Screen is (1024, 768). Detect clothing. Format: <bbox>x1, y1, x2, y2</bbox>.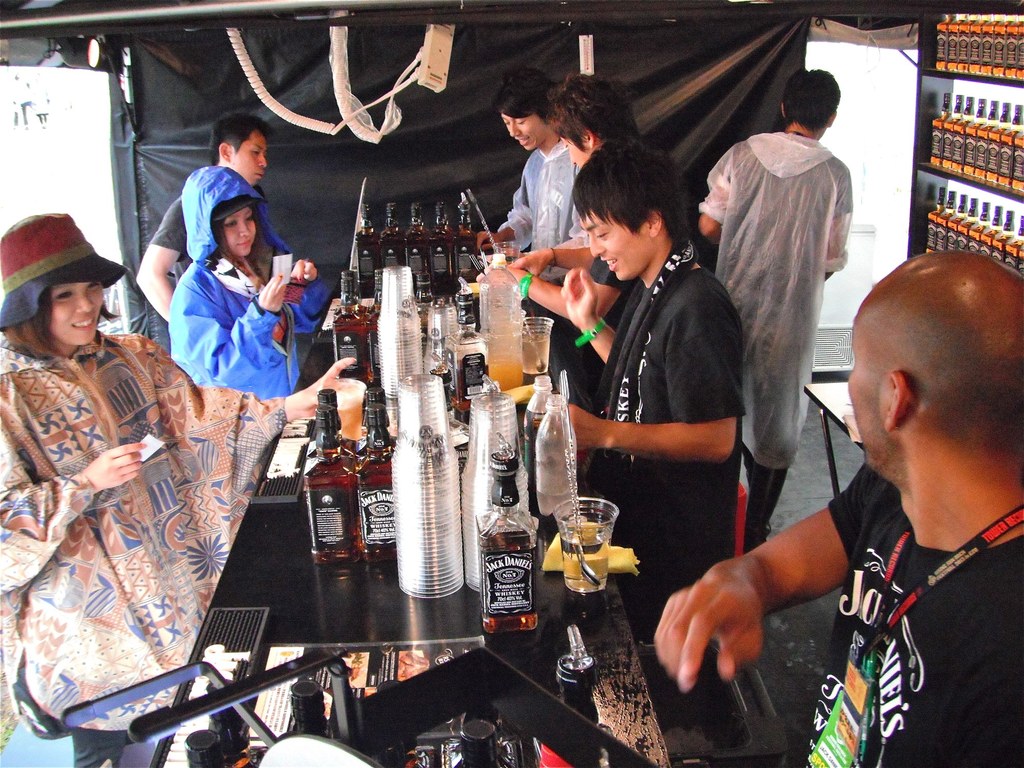
<bbox>493, 139, 595, 402</bbox>.
